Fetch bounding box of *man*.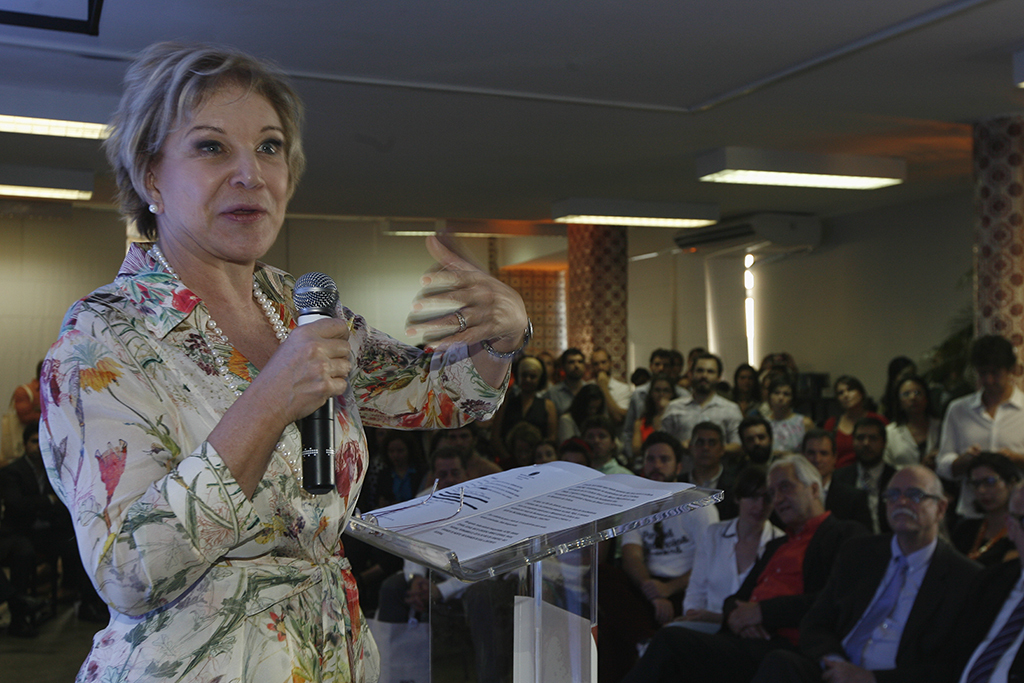
Bbox: rect(674, 421, 744, 523).
